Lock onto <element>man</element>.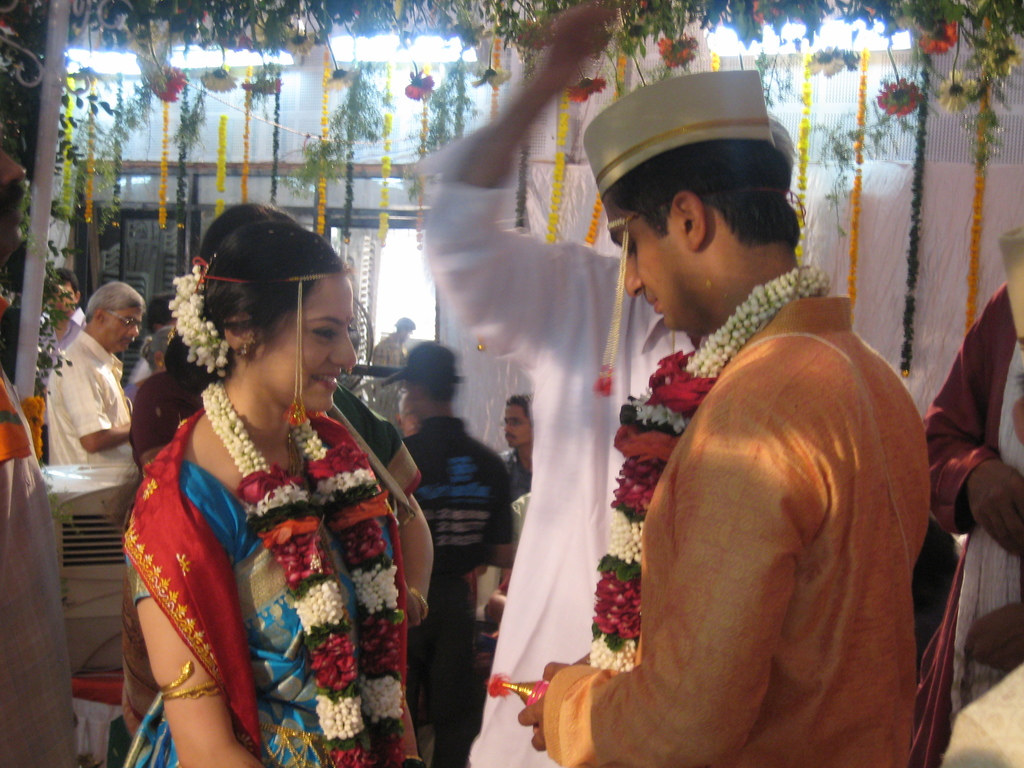
Locked: 371 315 415 367.
